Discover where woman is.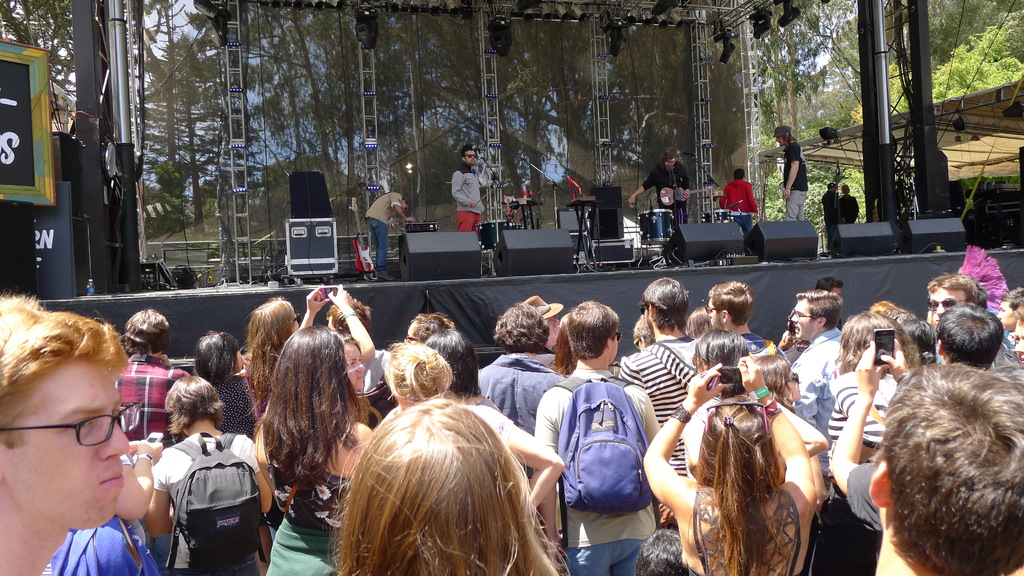
Discovered at [145,376,274,575].
